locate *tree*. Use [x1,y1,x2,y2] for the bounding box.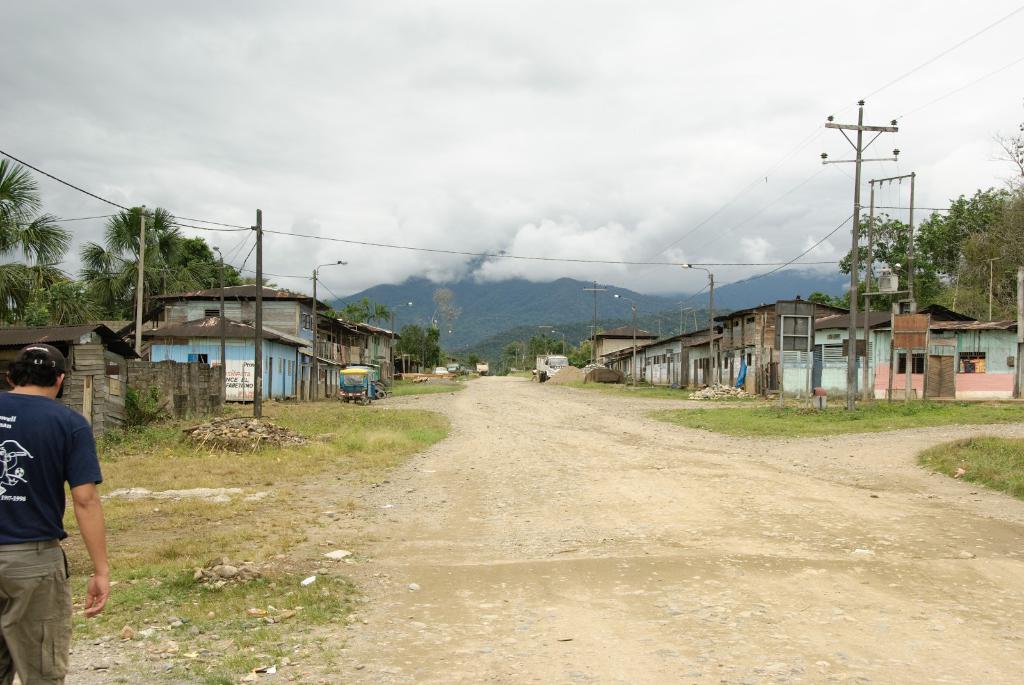
[394,327,443,375].
